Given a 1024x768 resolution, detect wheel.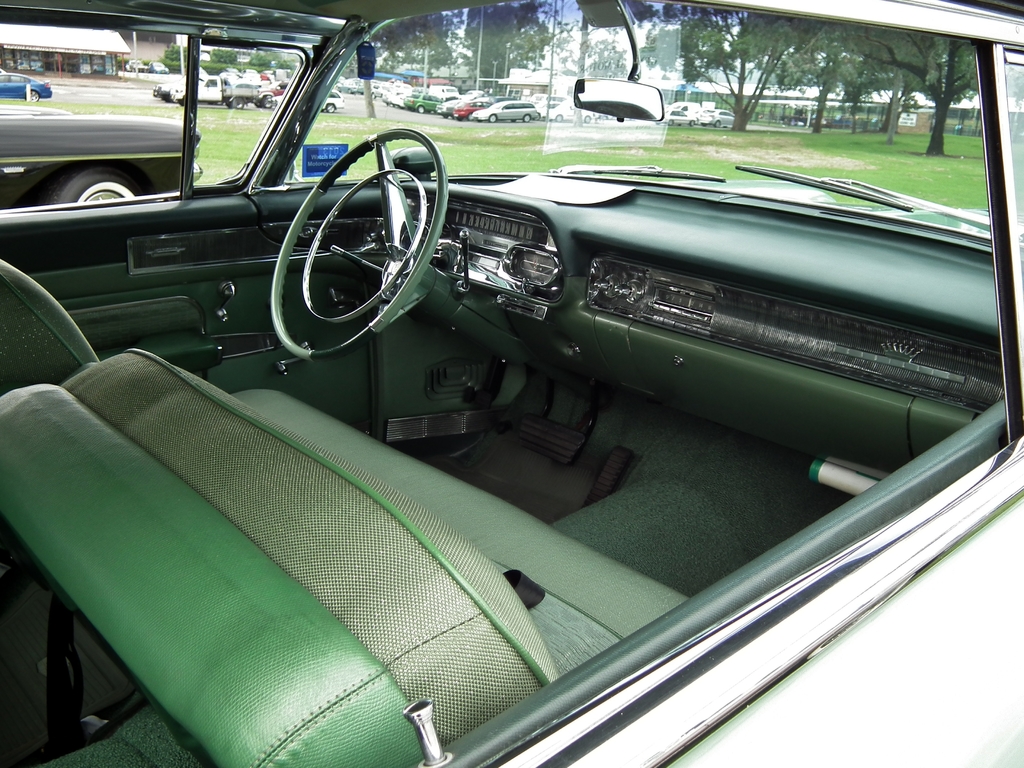
rect(231, 99, 244, 108).
